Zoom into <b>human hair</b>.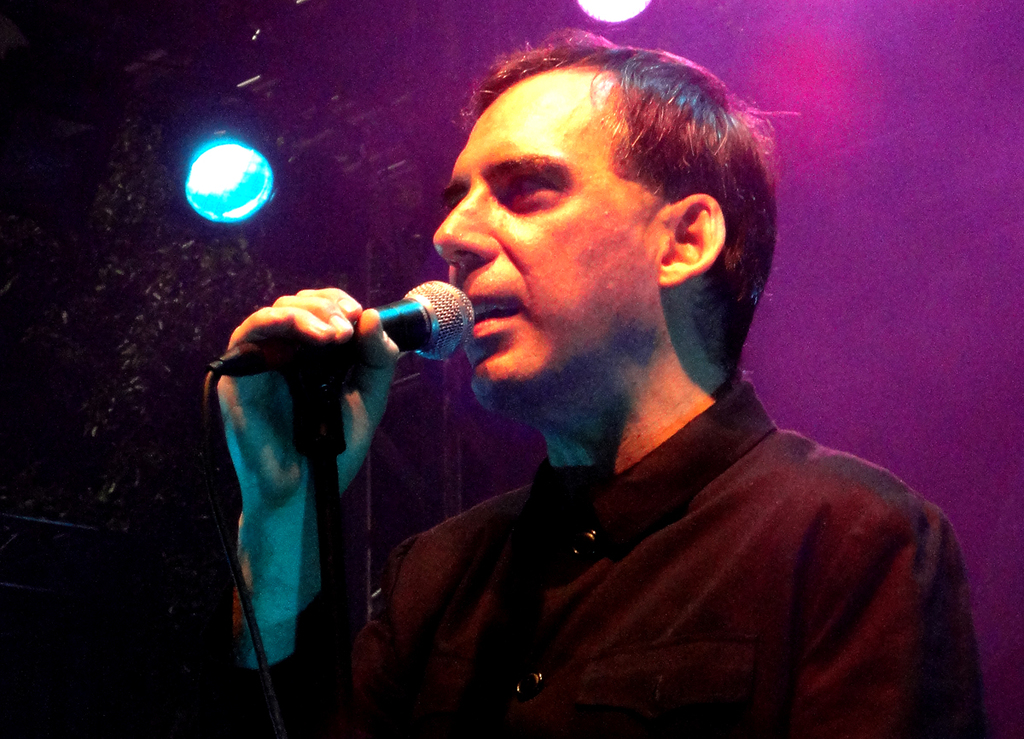
Zoom target: (left=402, top=26, right=766, bottom=376).
